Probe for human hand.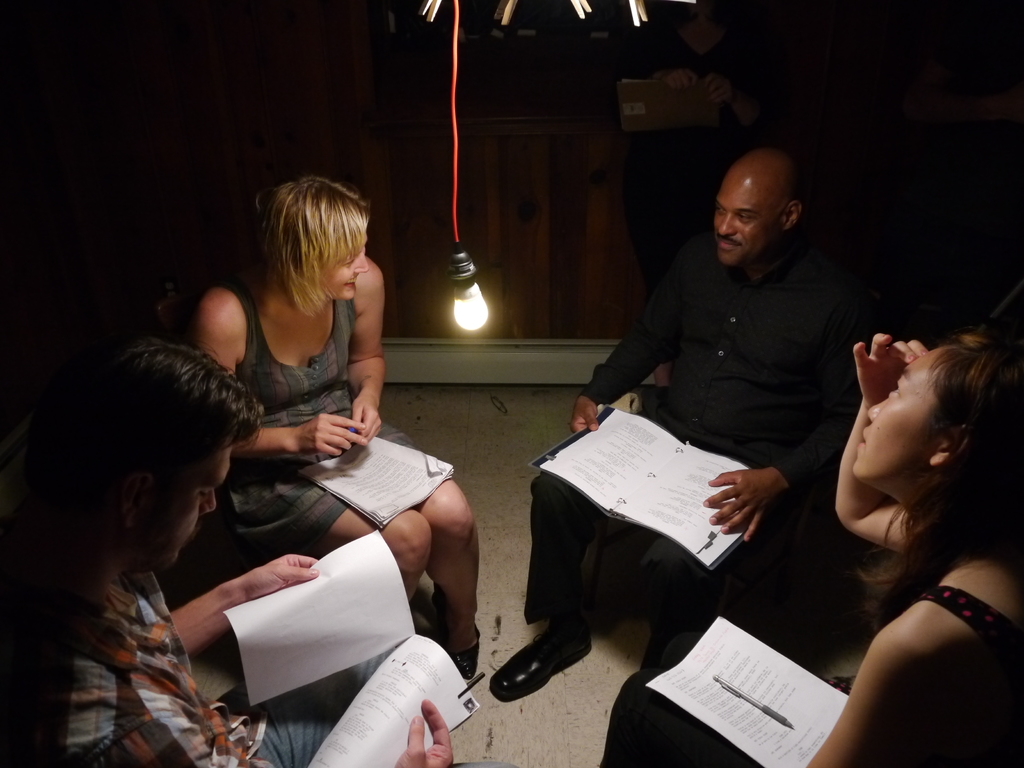
Probe result: crop(352, 394, 382, 445).
